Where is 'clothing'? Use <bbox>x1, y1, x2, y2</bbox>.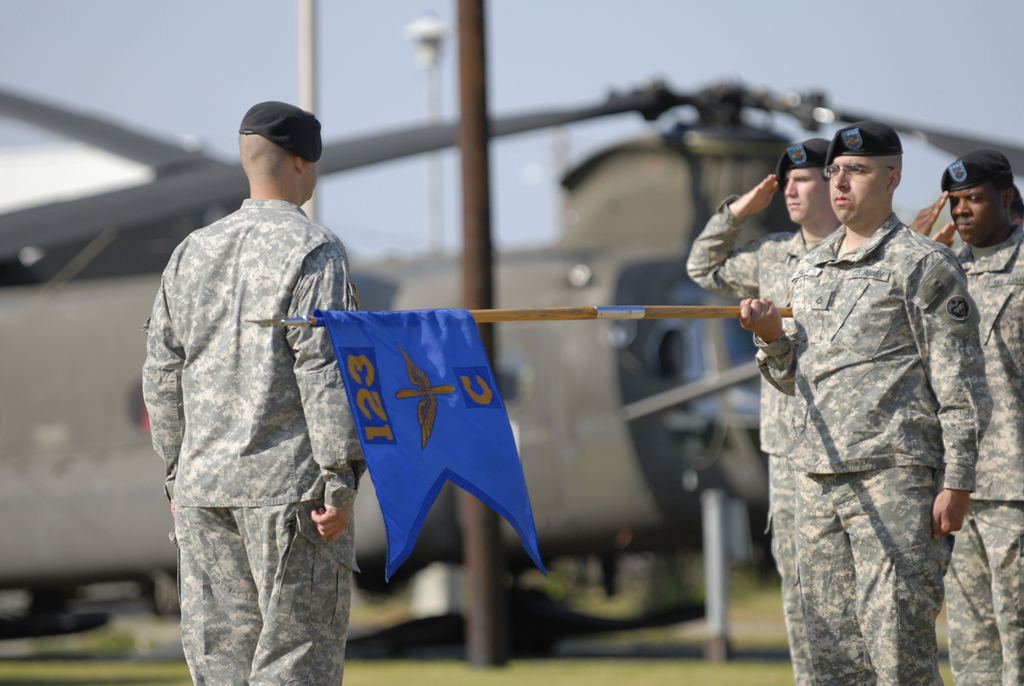
<bbox>682, 199, 820, 685</bbox>.
